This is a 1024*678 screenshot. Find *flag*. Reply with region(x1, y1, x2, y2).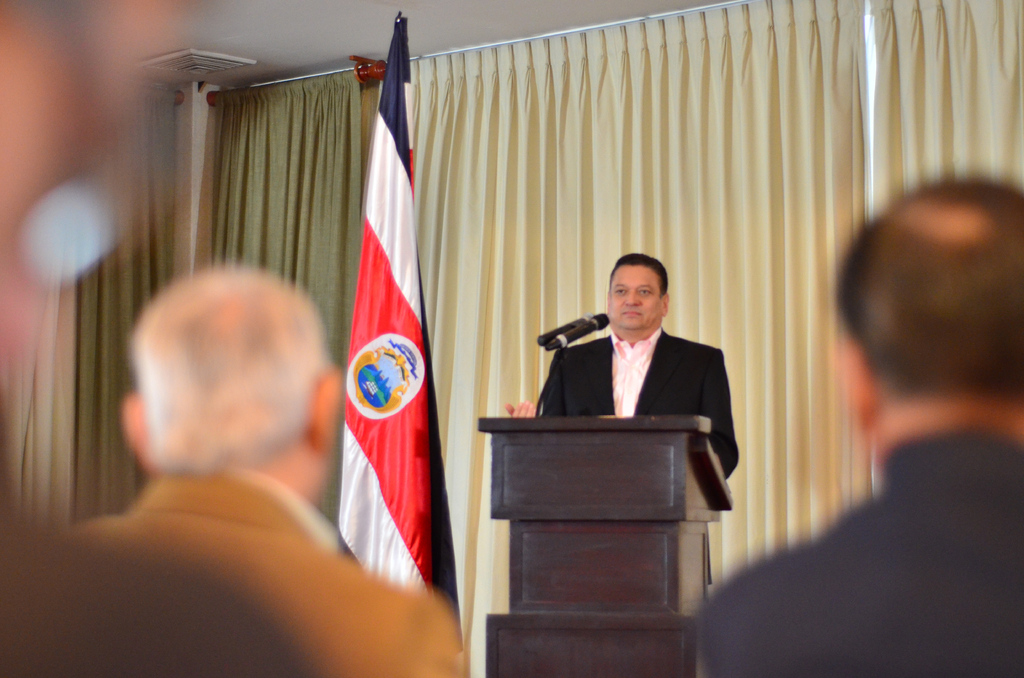
region(330, 12, 461, 631).
